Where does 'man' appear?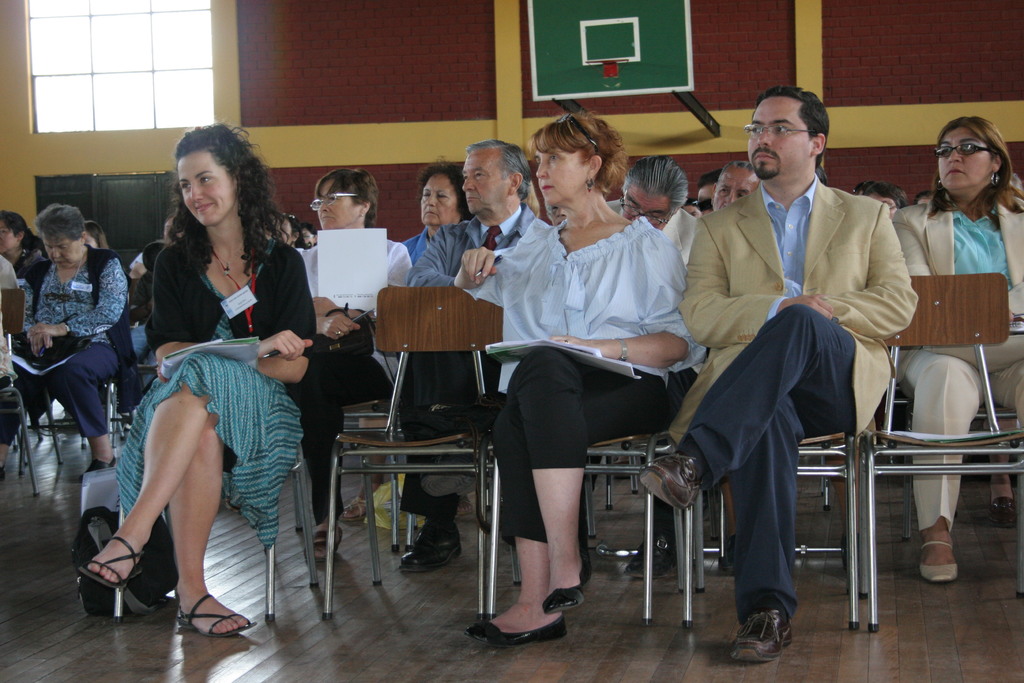
Appears at (x1=680, y1=197, x2=701, y2=220).
